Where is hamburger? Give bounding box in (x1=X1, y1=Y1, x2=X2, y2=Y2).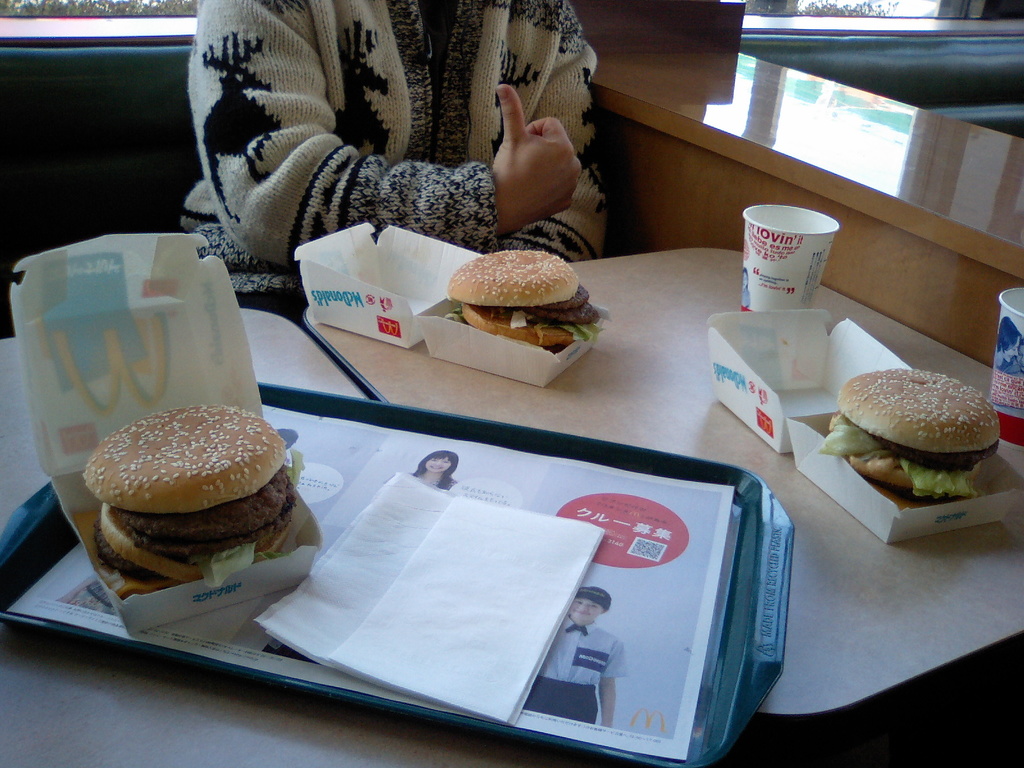
(x1=817, y1=371, x2=1001, y2=511).
